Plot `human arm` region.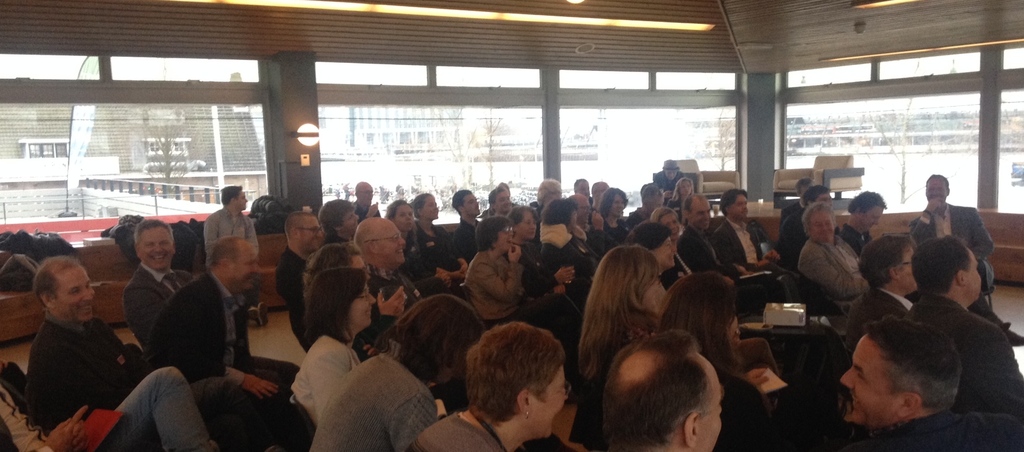
Plotted at 475:243:530:300.
